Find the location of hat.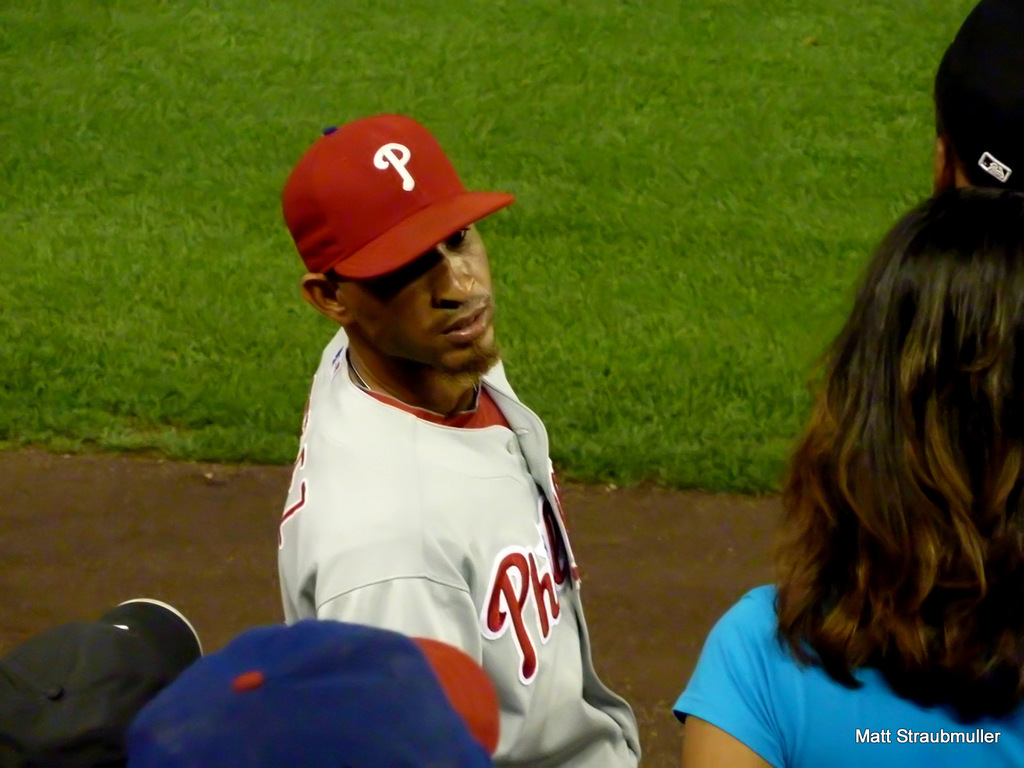
Location: 932:0:1023:198.
